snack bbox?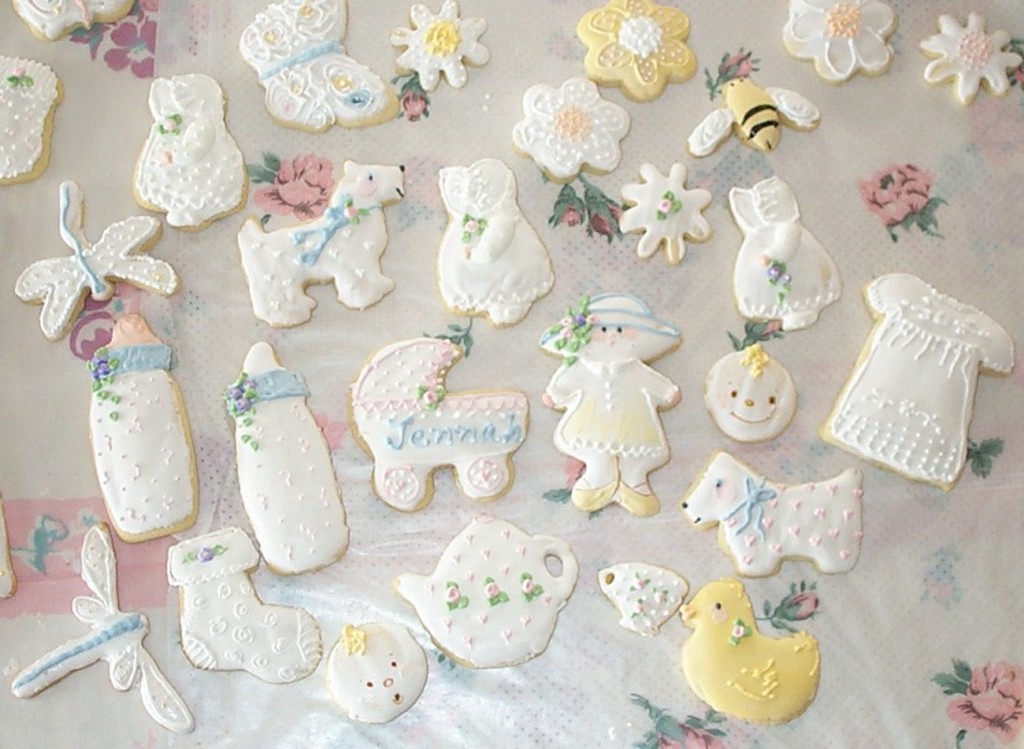
{"left": 921, "top": 12, "right": 1023, "bottom": 105}
